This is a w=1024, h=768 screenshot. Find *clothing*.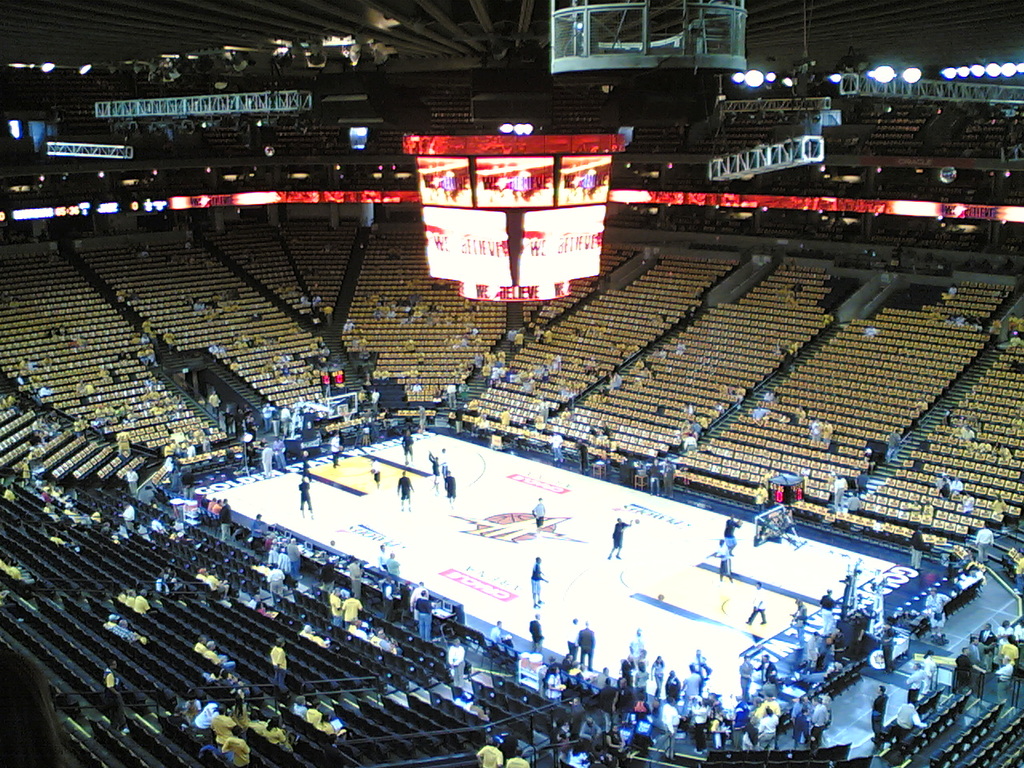
Bounding box: x1=294, y1=706, x2=306, y2=713.
